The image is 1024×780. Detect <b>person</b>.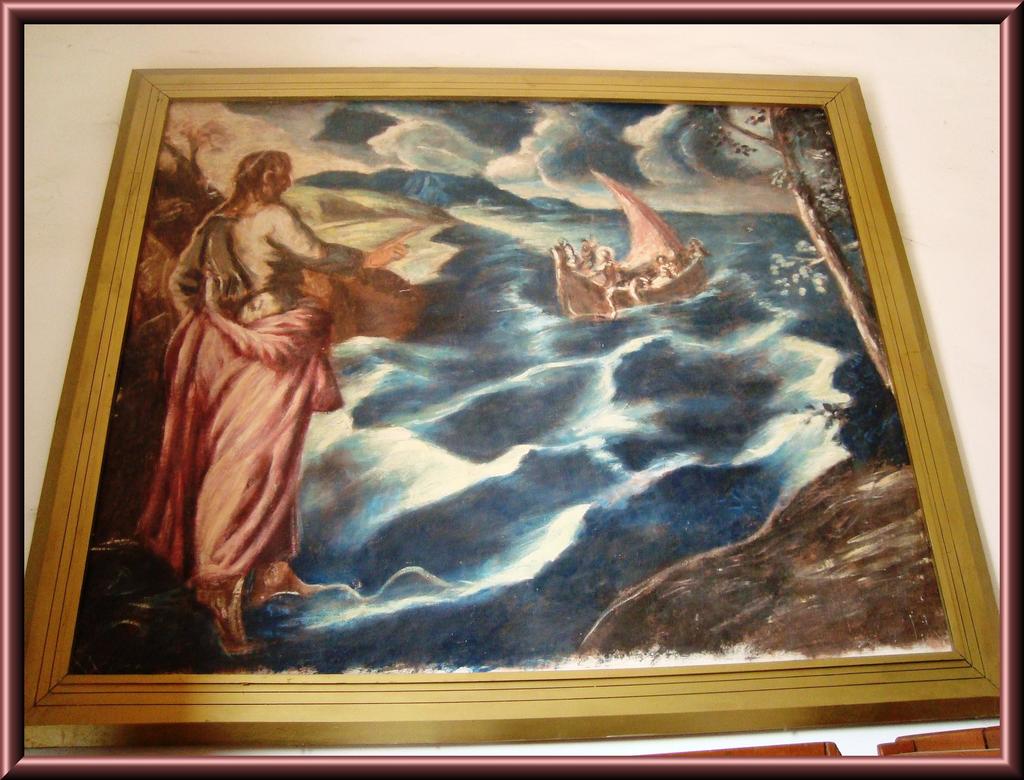
Detection: pyautogui.locateOnScreen(135, 135, 387, 665).
